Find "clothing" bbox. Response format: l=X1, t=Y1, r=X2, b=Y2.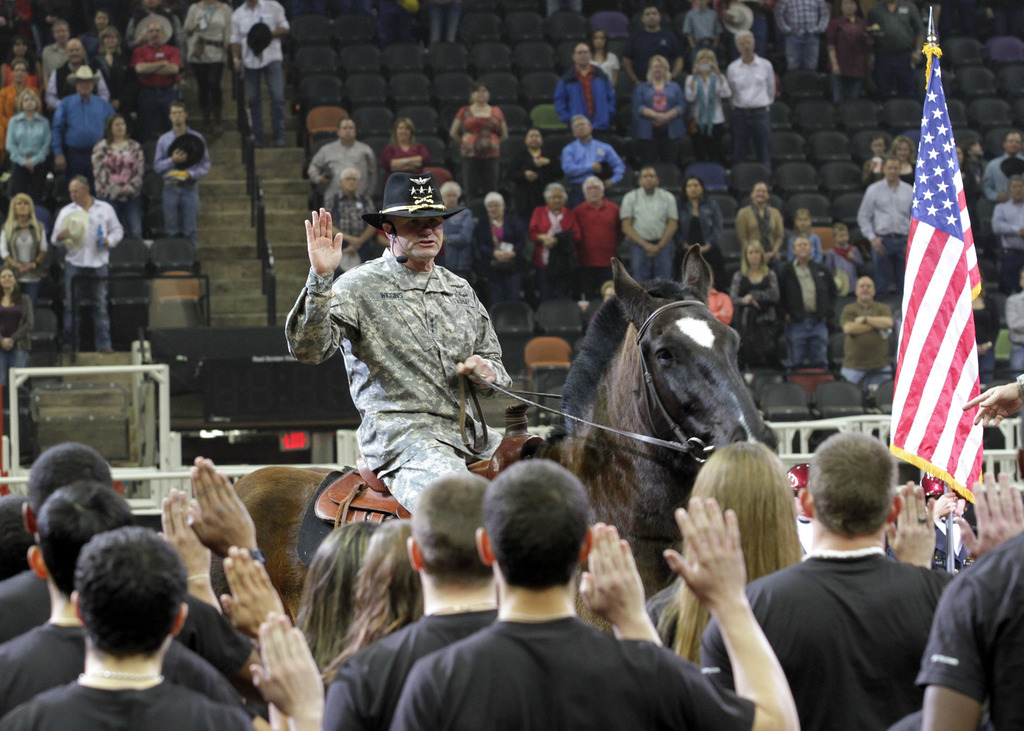
l=856, t=172, r=918, b=308.
